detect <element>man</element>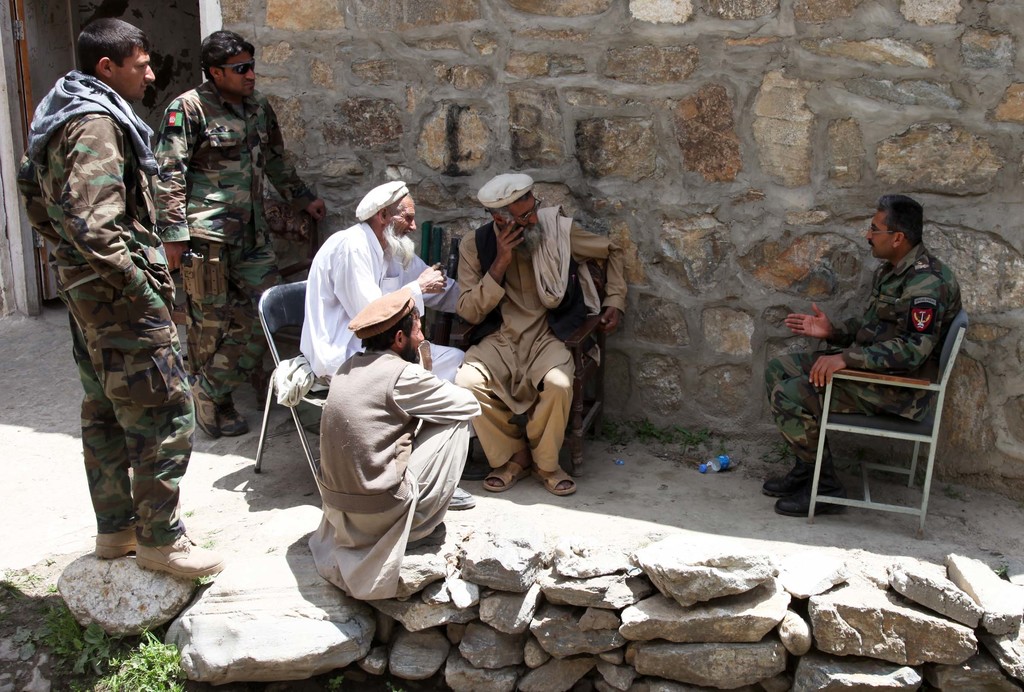
<bbox>14, 22, 228, 577</bbox>
